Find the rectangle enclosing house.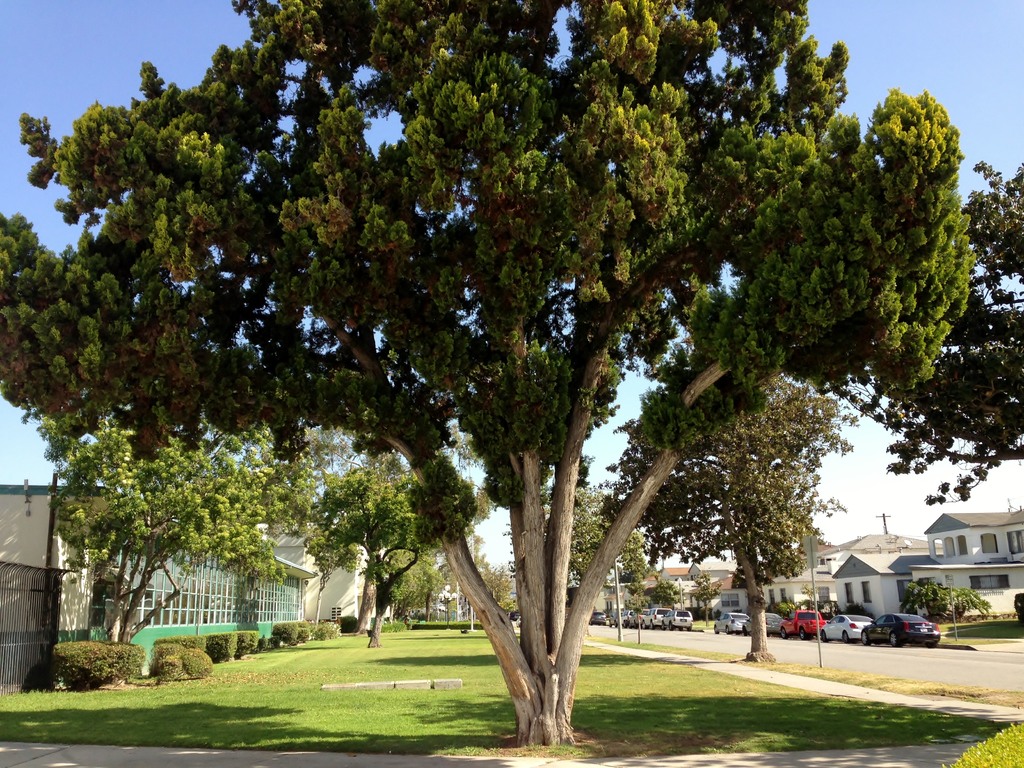
831/508/1023/620.
